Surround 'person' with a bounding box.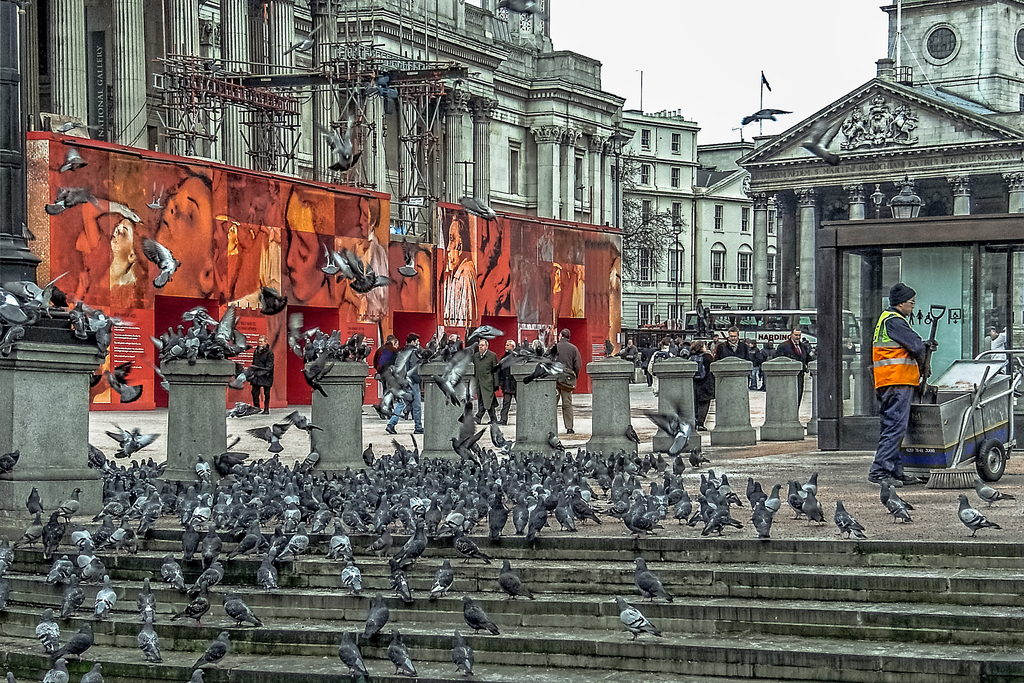
986 327 1009 359.
